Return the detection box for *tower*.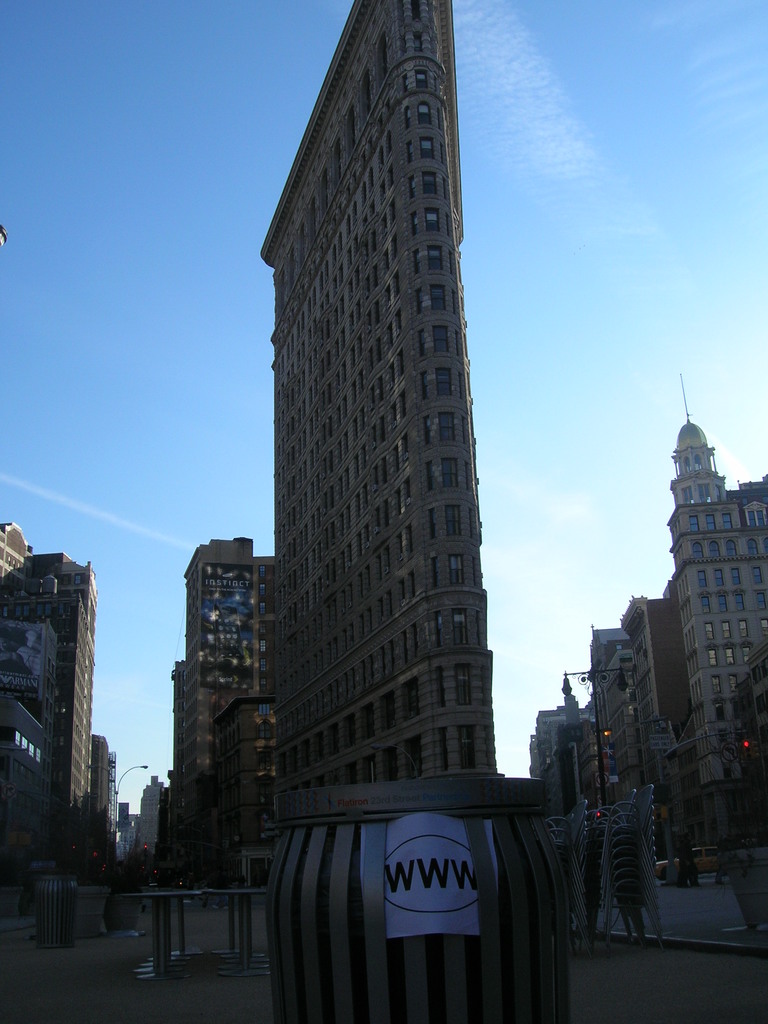
bbox=(188, 12, 552, 921).
